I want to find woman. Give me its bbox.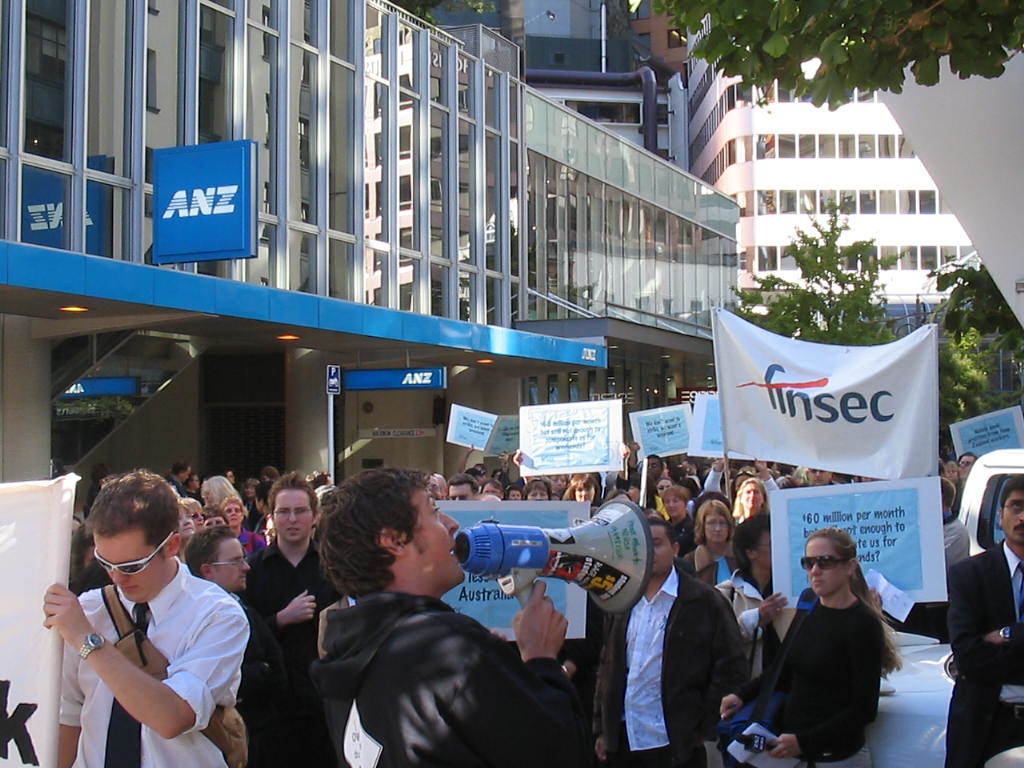
[752,518,906,761].
